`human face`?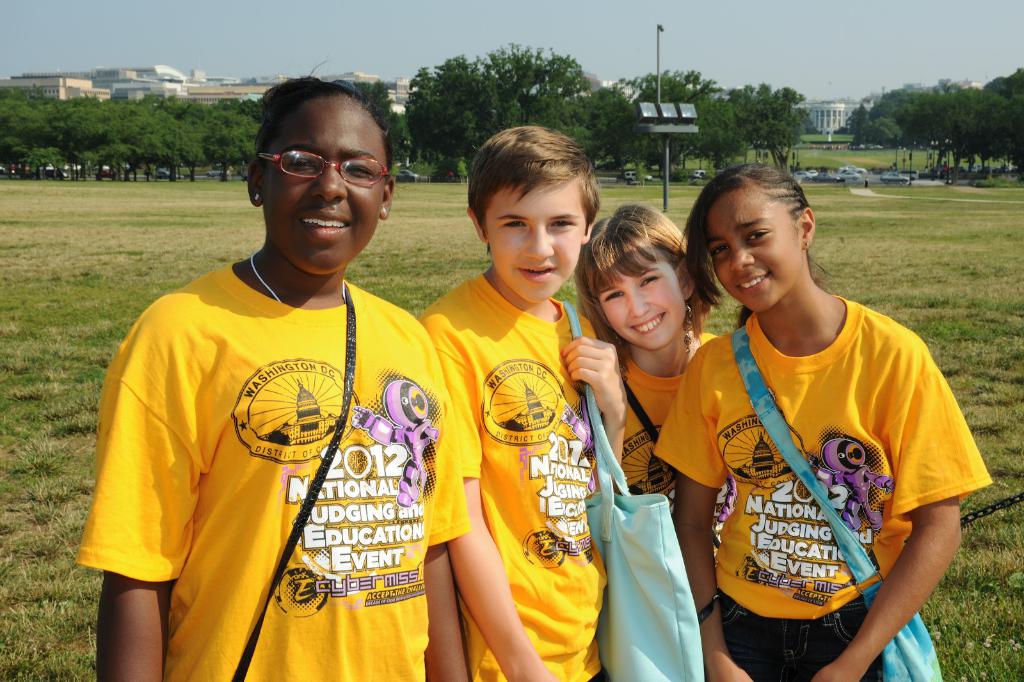
(600,248,691,342)
